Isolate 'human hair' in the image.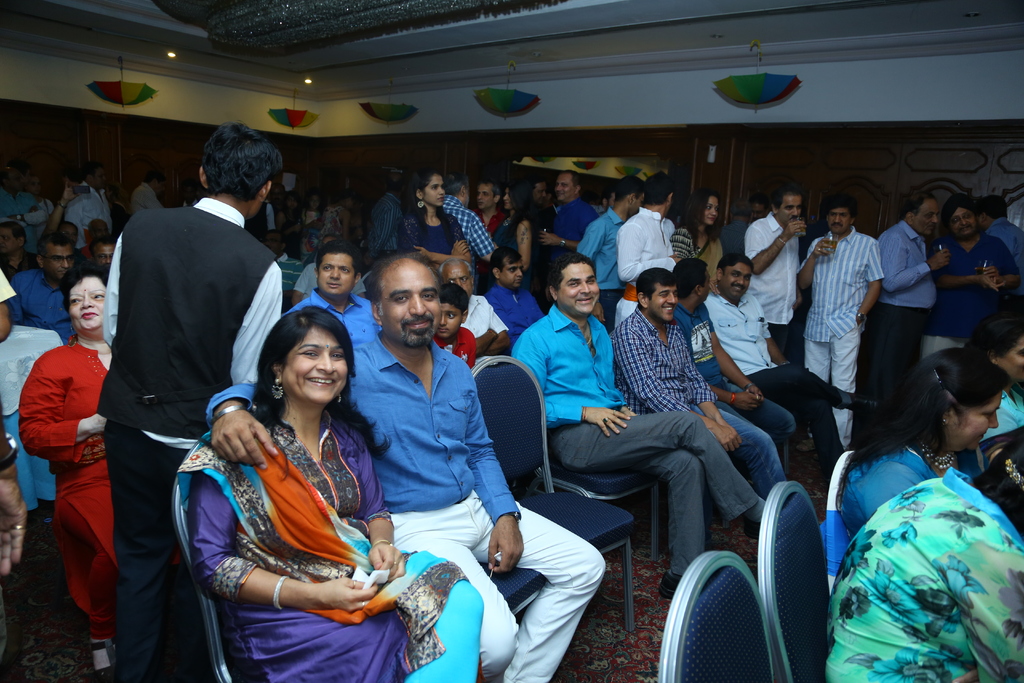
Isolated region: locate(403, 167, 441, 217).
